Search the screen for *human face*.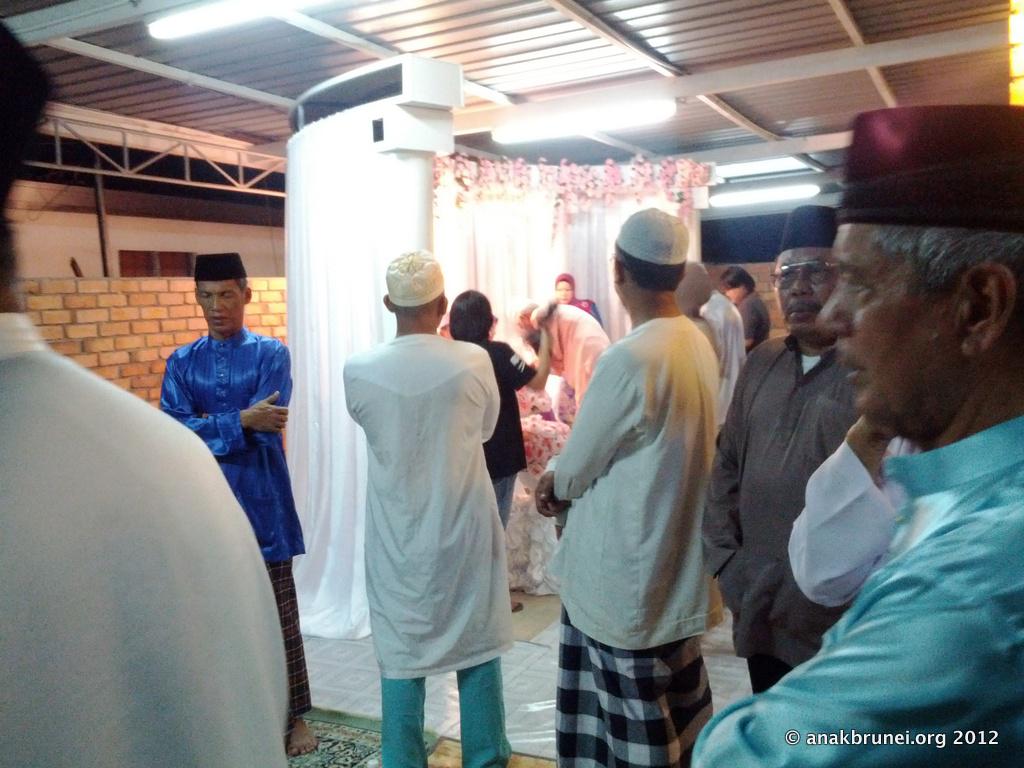
Found at [x1=196, y1=282, x2=243, y2=333].
